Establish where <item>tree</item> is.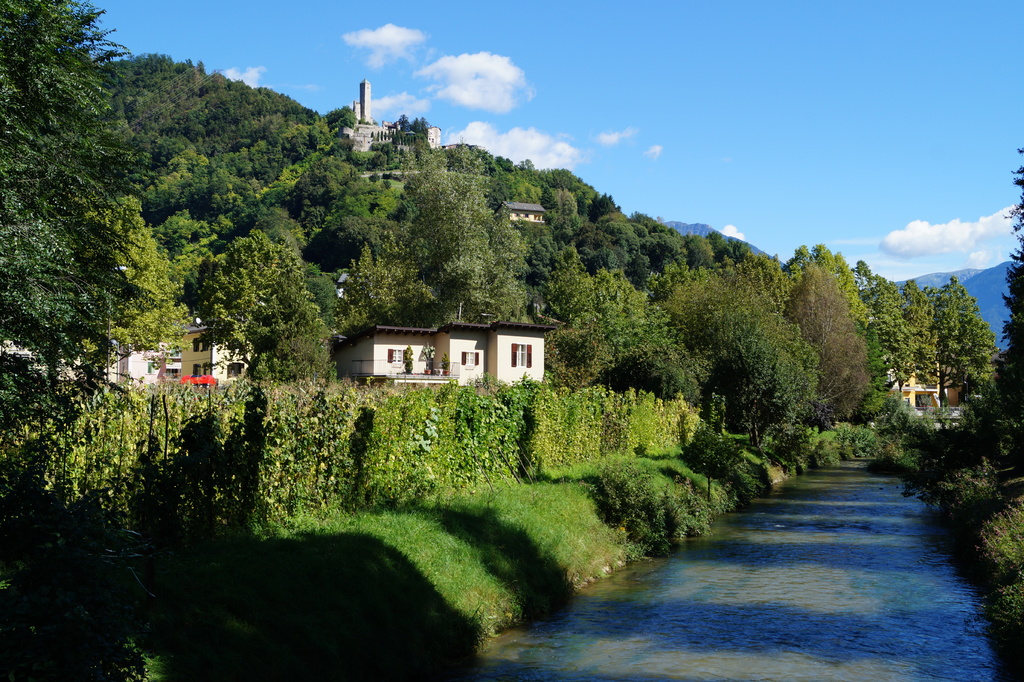
Established at left=860, top=266, right=914, bottom=402.
